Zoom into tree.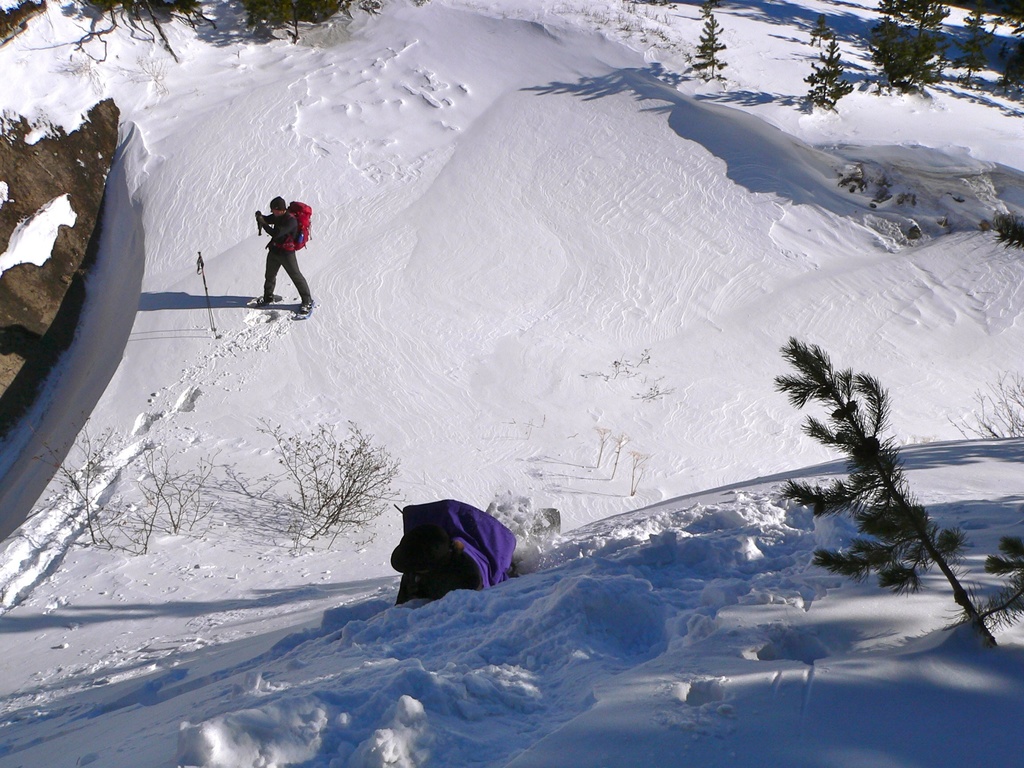
Zoom target: select_region(992, 44, 1023, 100).
